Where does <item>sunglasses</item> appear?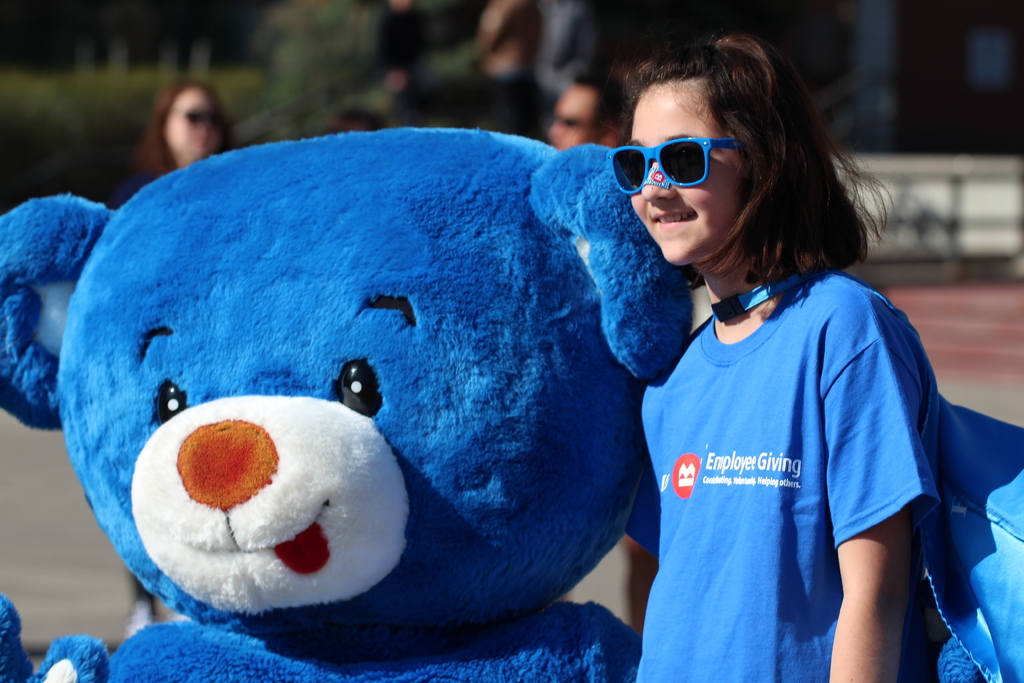
Appears at 607, 137, 740, 195.
